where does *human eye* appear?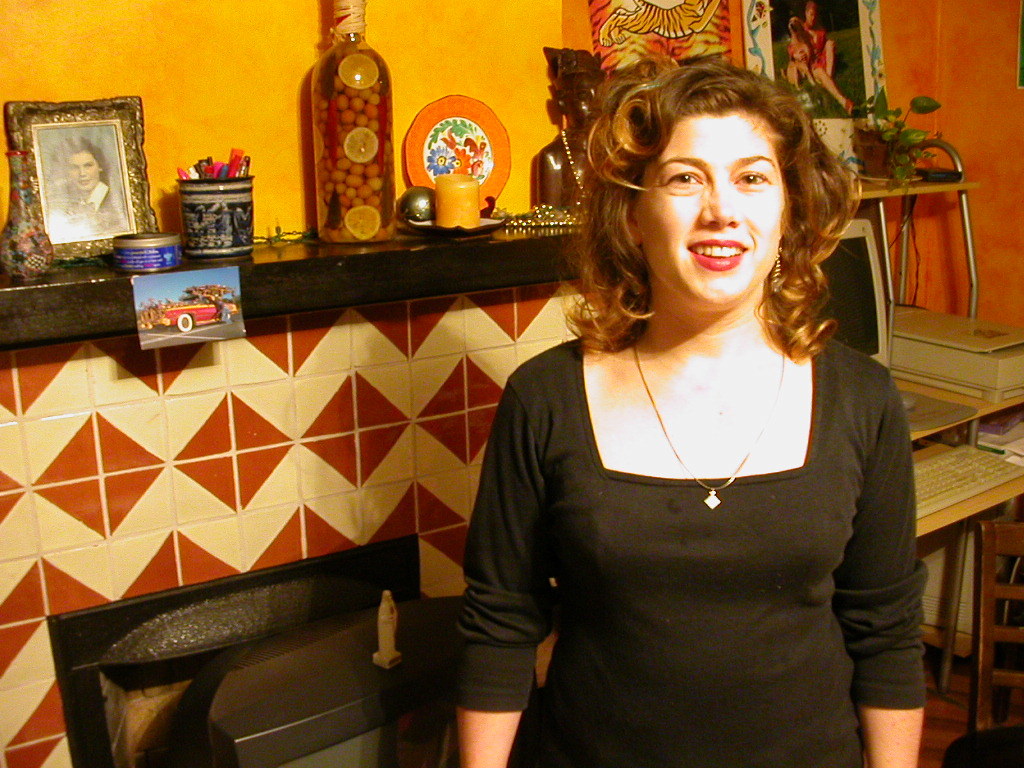
Appears at 734, 169, 770, 189.
